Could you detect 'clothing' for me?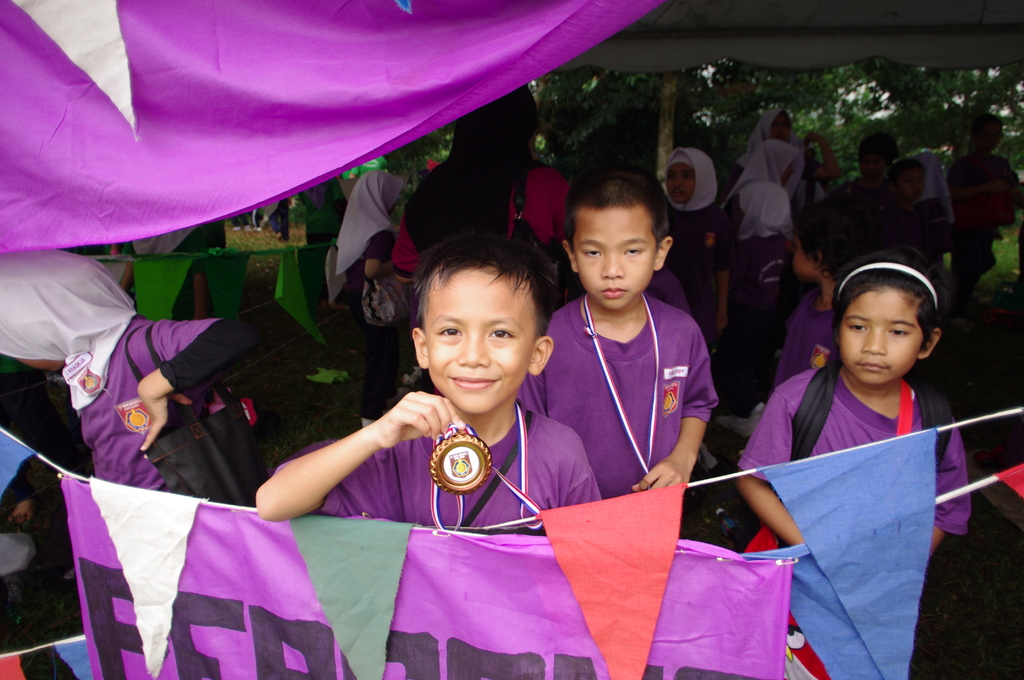
Detection result: <bbox>738, 365, 974, 540</bbox>.
